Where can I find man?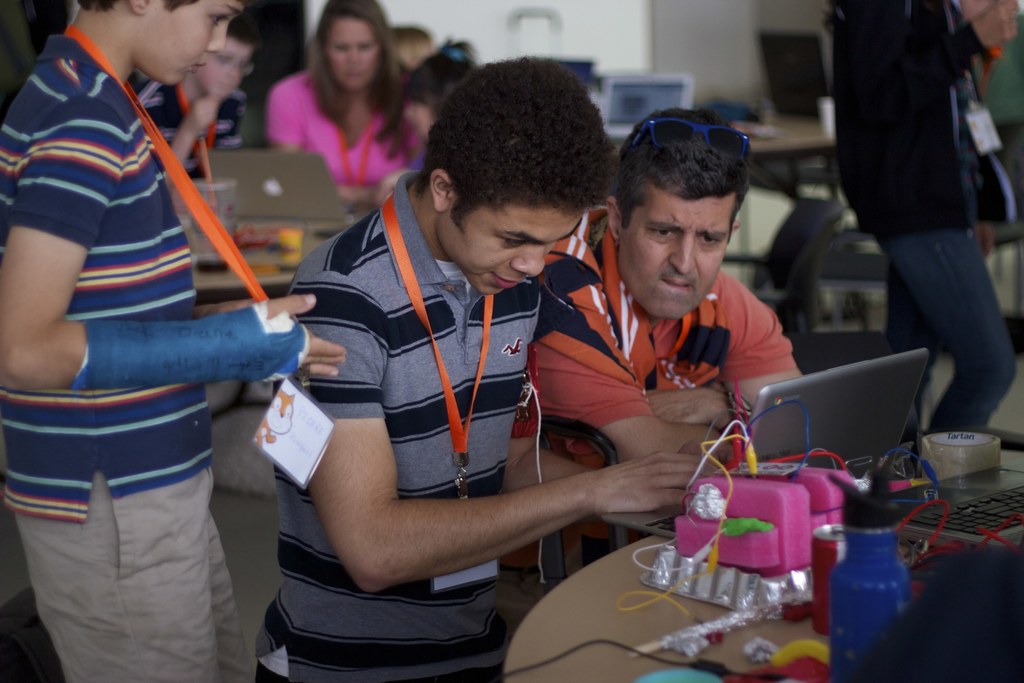
You can find it at [left=255, top=52, right=706, bottom=682].
